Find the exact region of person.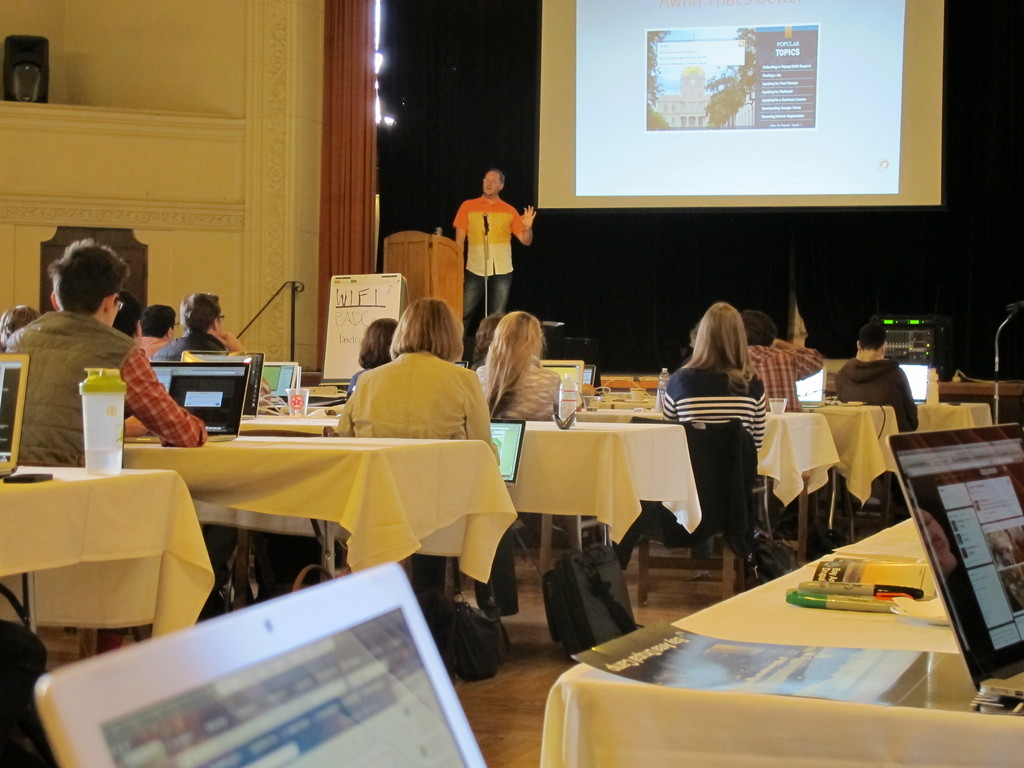
Exact region: {"x1": 468, "y1": 305, "x2": 569, "y2": 426}.
